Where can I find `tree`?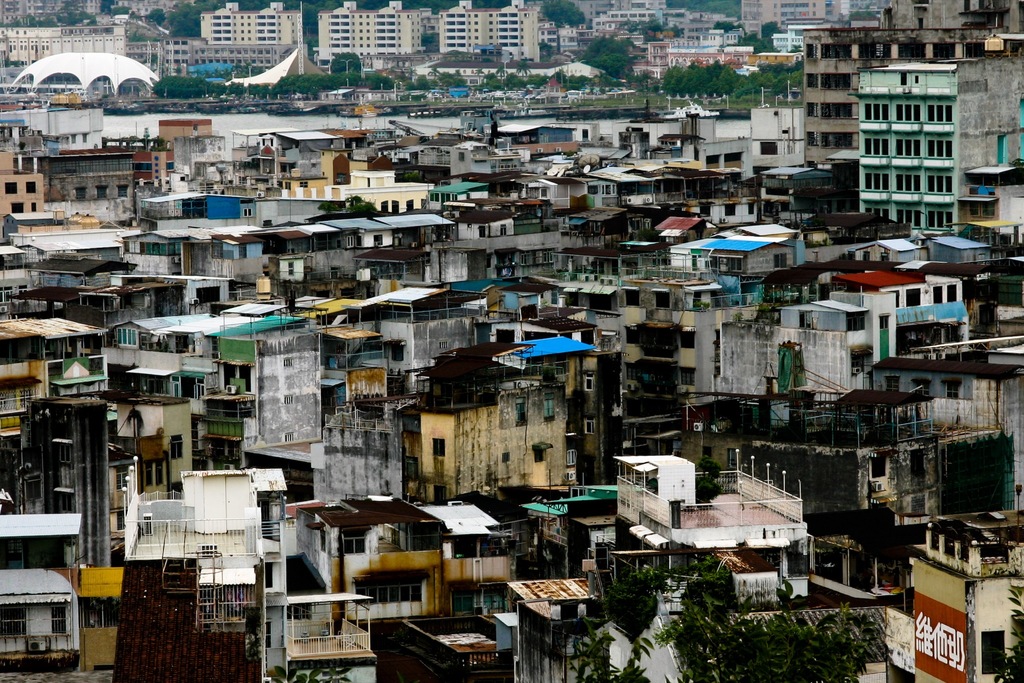
You can find it at {"left": 60, "top": 0, "right": 115, "bottom": 30}.
